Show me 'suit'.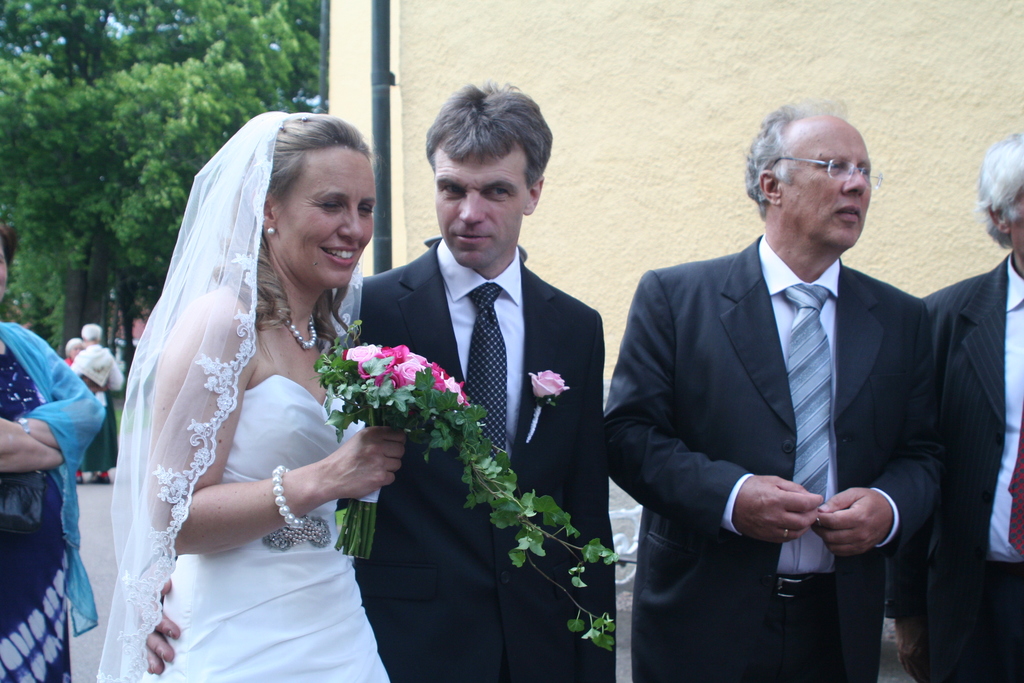
'suit' is here: {"left": 627, "top": 154, "right": 977, "bottom": 666}.
